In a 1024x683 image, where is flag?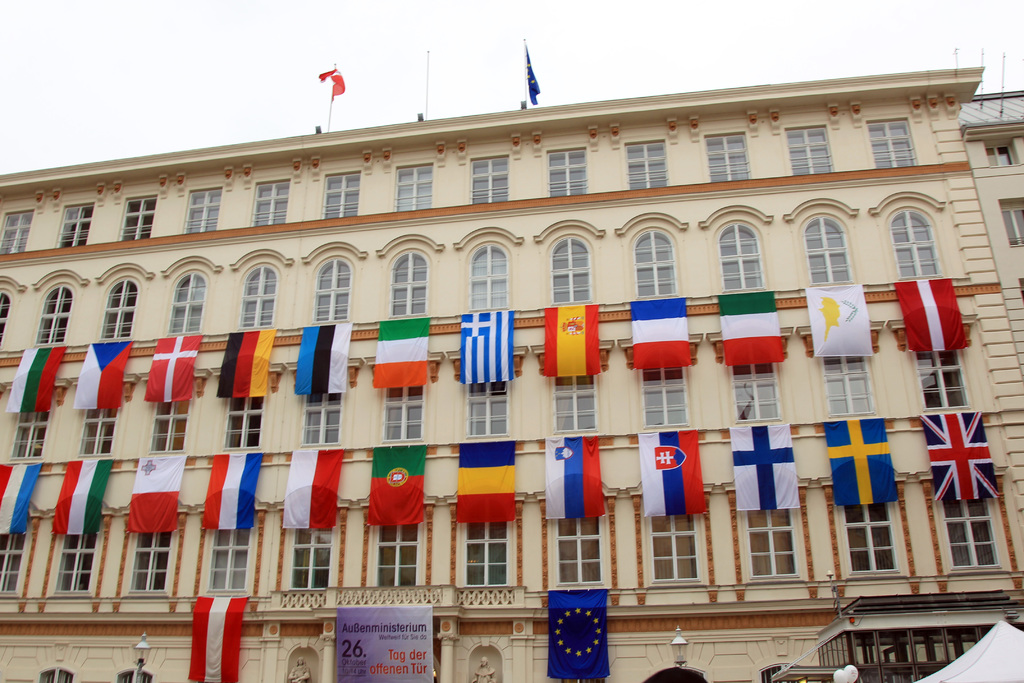
box(539, 437, 602, 520).
